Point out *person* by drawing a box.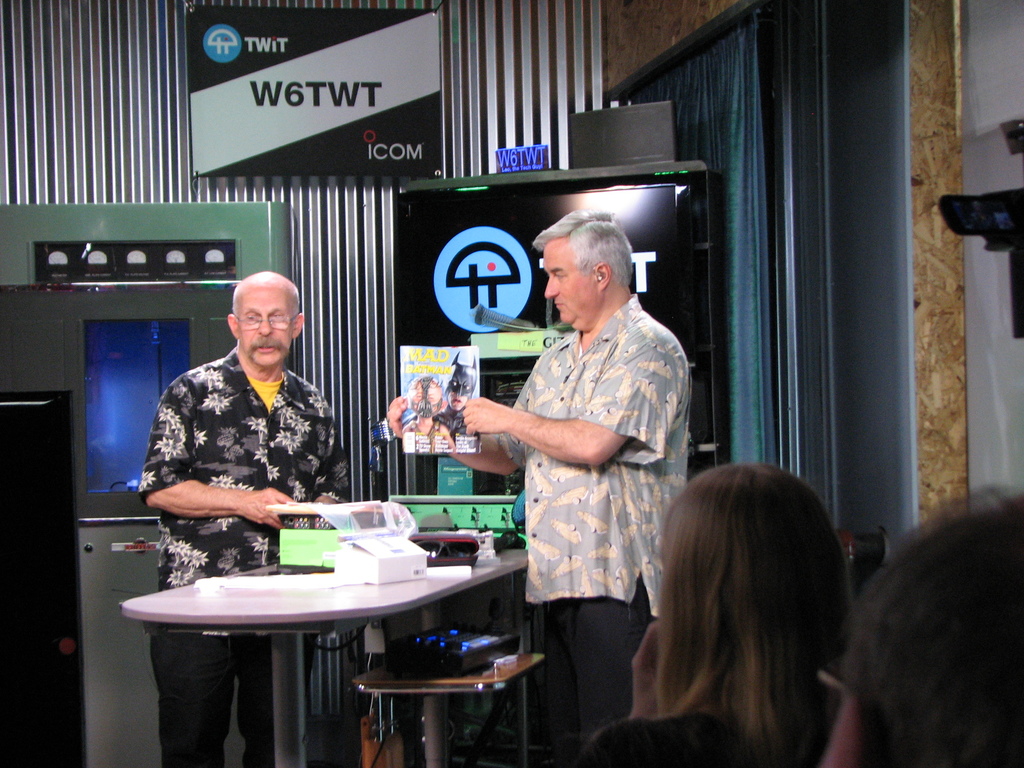
rect(583, 459, 852, 767).
